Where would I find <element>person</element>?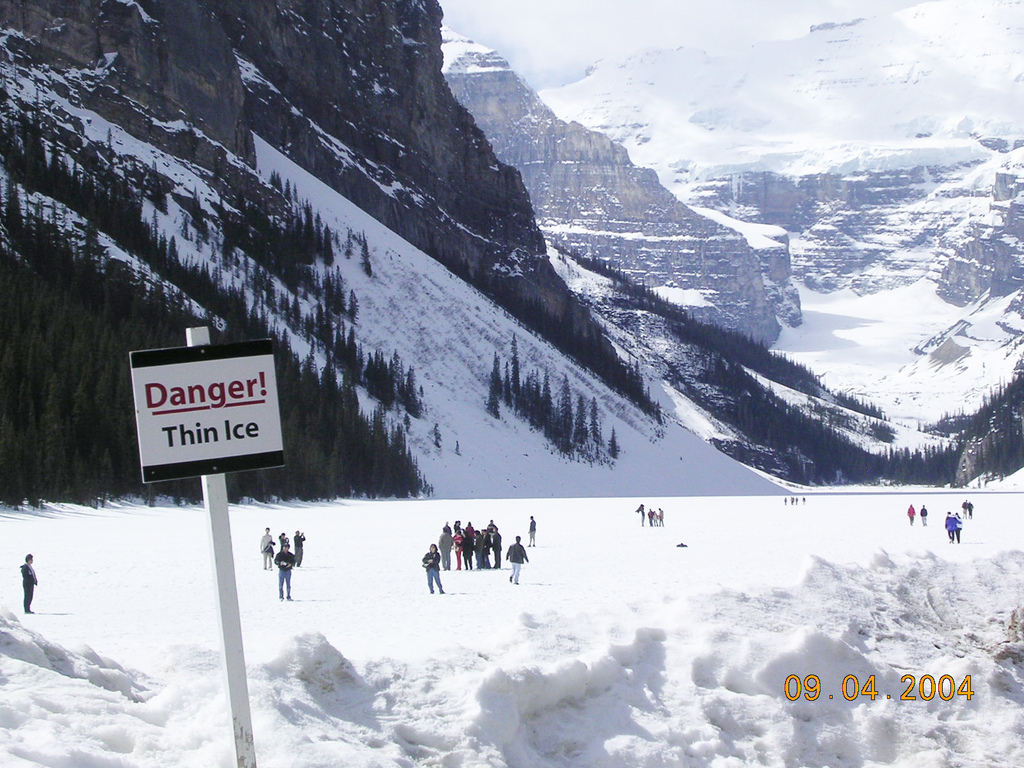
At (x1=273, y1=528, x2=289, y2=550).
